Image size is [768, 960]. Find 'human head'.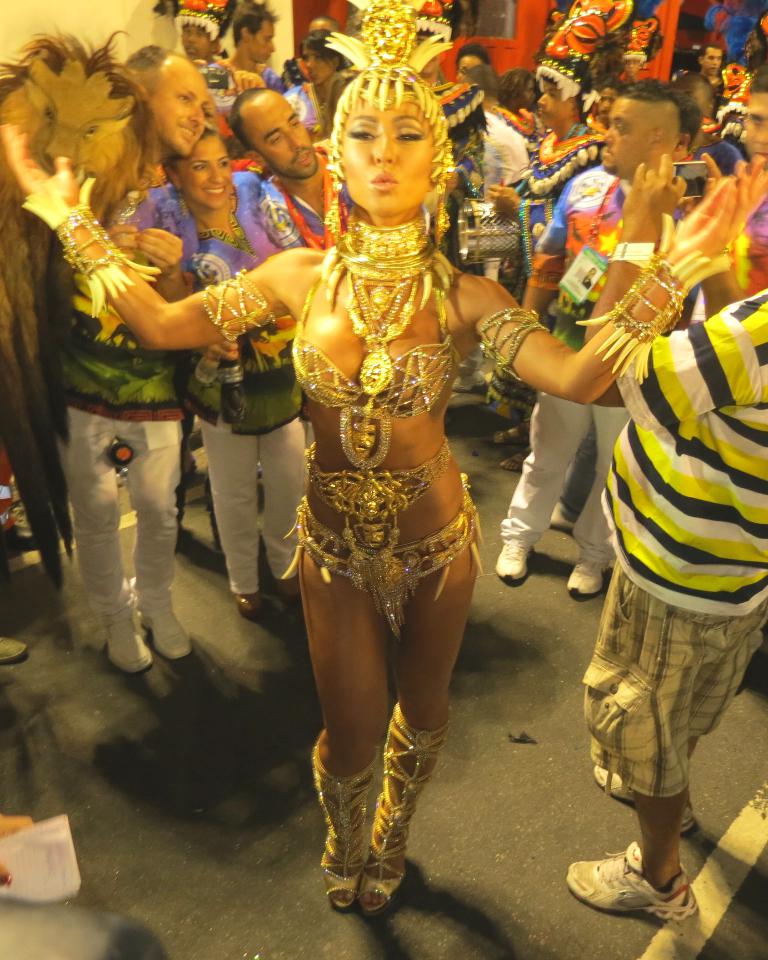
(left=121, top=41, right=210, bottom=158).
